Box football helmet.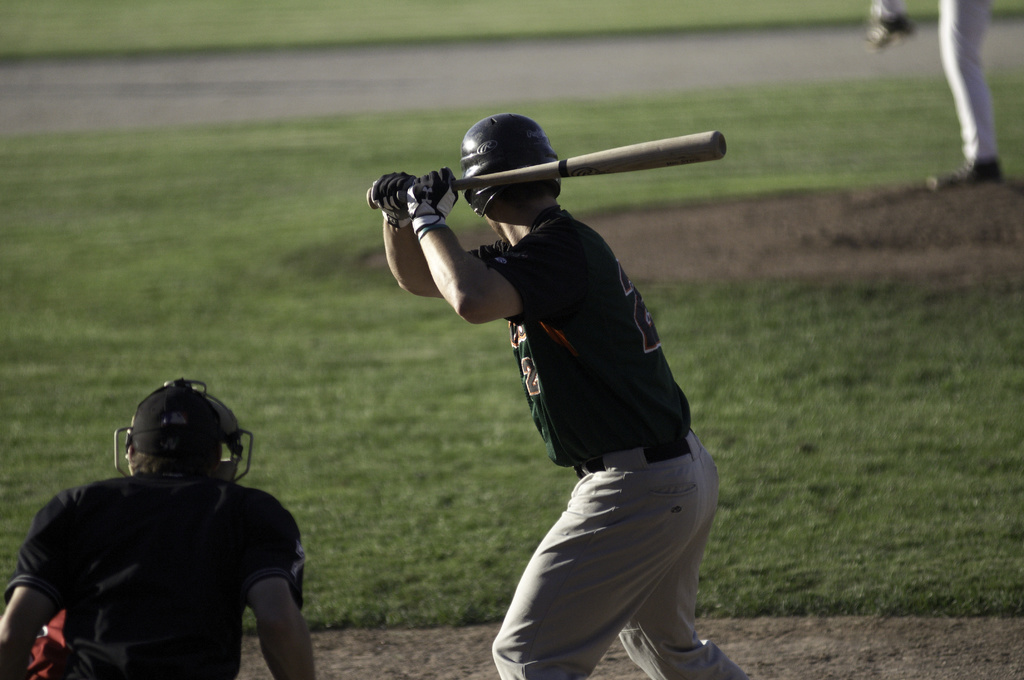
rect(110, 390, 245, 496).
